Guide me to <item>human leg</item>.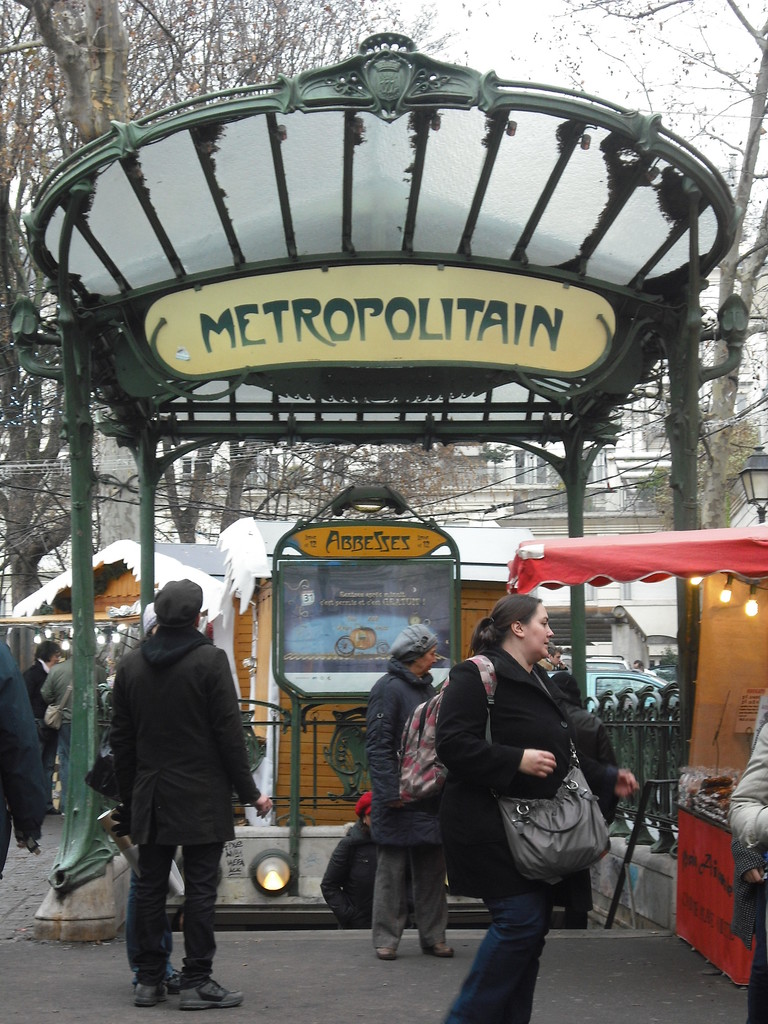
Guidance: pyautogui.locateOnScreen(129, 846, 174, 1000).
